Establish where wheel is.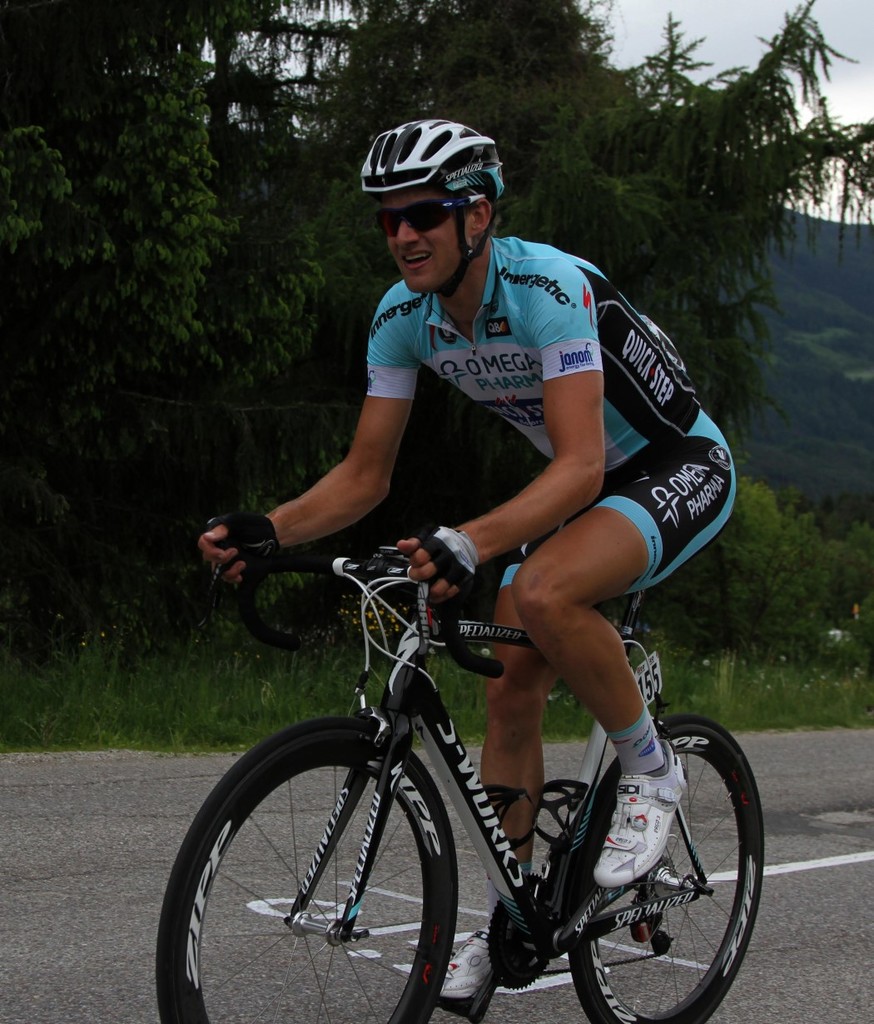
Established at (555,714,767,1023).
